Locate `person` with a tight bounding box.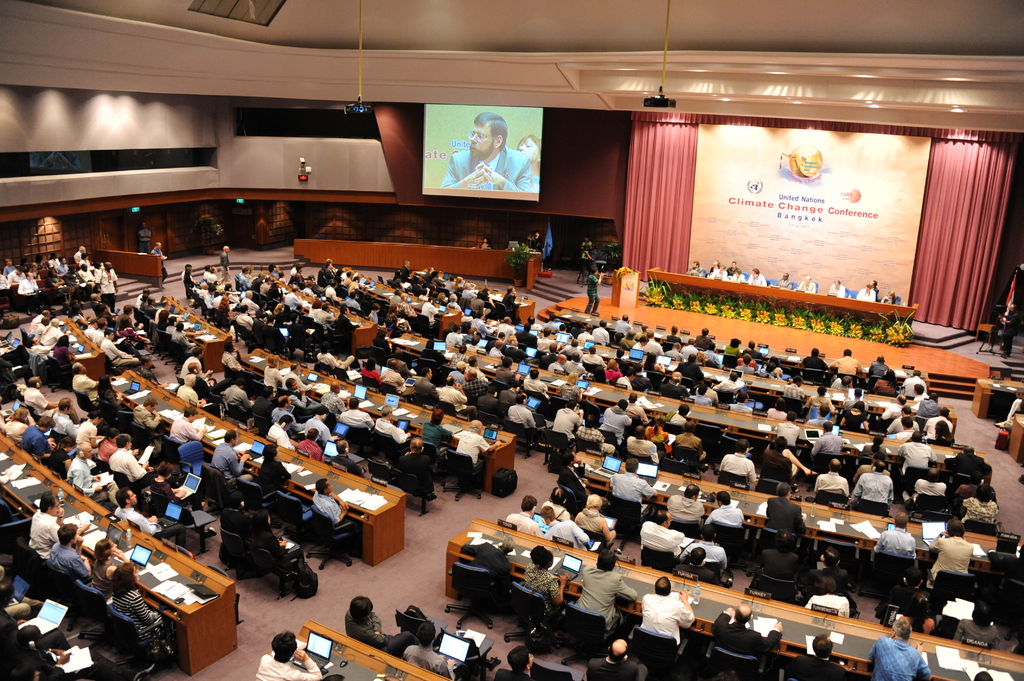
detection(920, 394, 939, 416).
